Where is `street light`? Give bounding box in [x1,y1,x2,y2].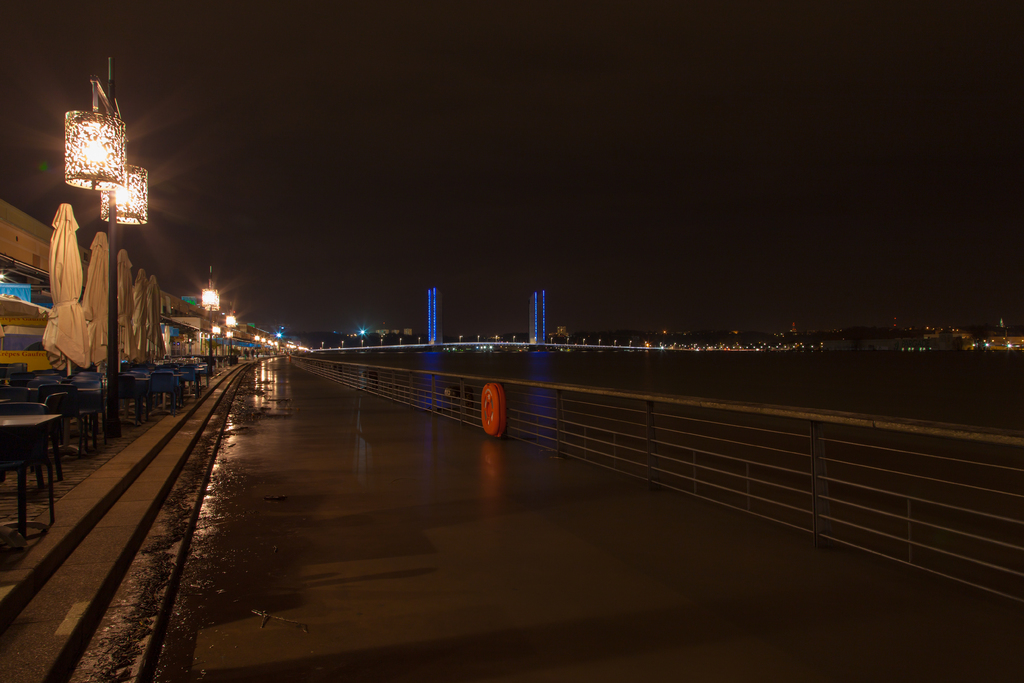
[274,341,280,354].
